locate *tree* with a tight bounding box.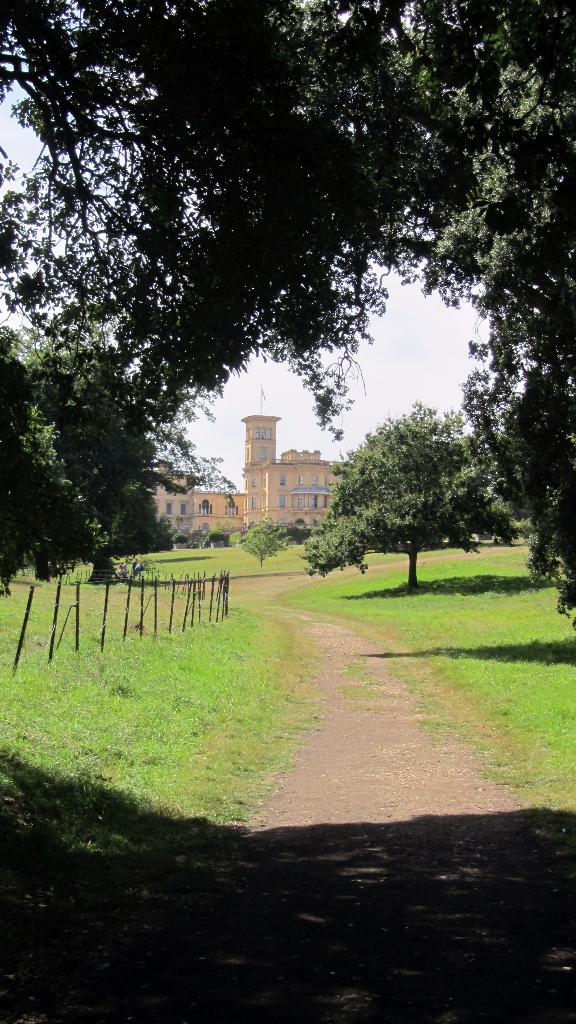
{"left": 322, "top": 391, "right": 513, "bottom": 571}.
